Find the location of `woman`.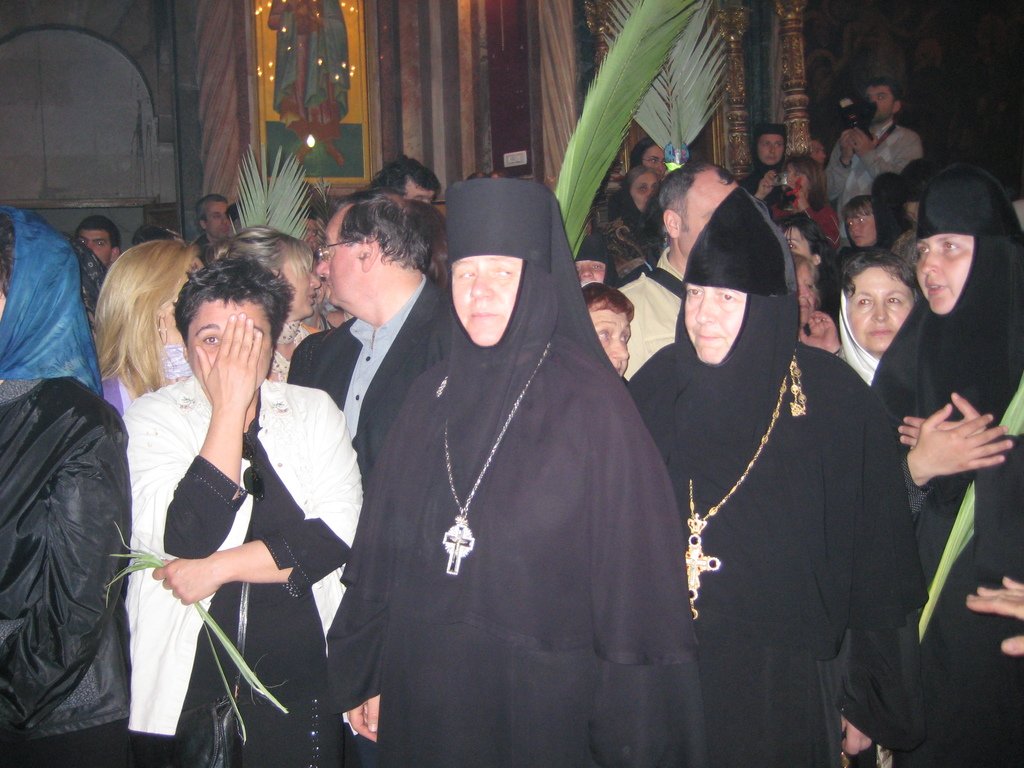
Location: 744, 122, 790, 198.
